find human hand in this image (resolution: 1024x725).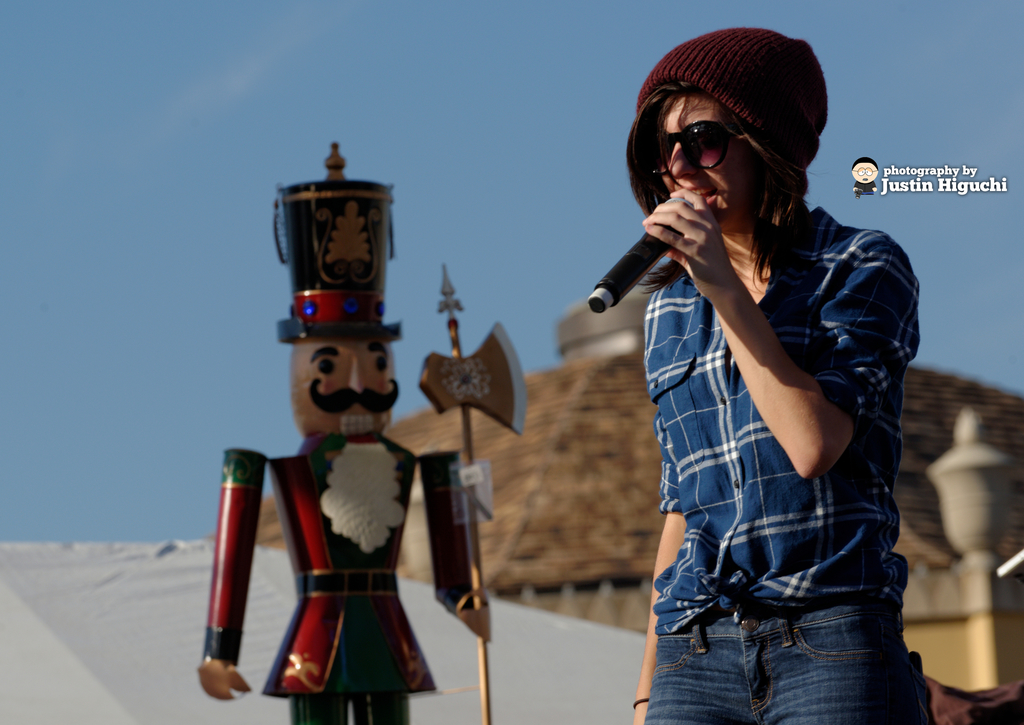
[x1=458, y1=591, x2=493, y2=642].
